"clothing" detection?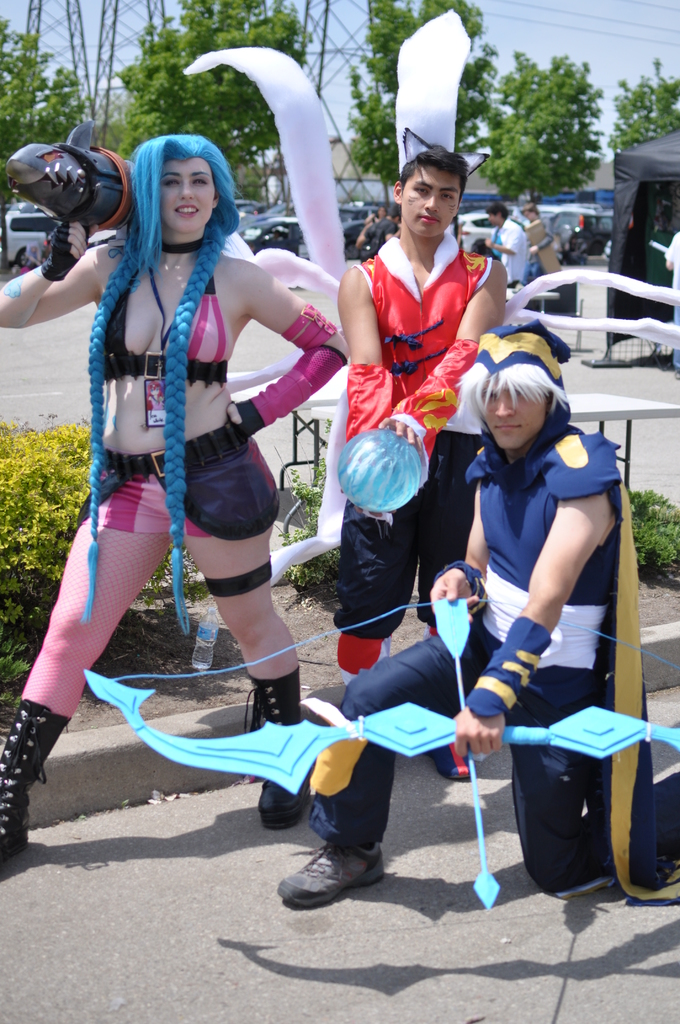
x1=335, y1=236, x2=494, y2=687
